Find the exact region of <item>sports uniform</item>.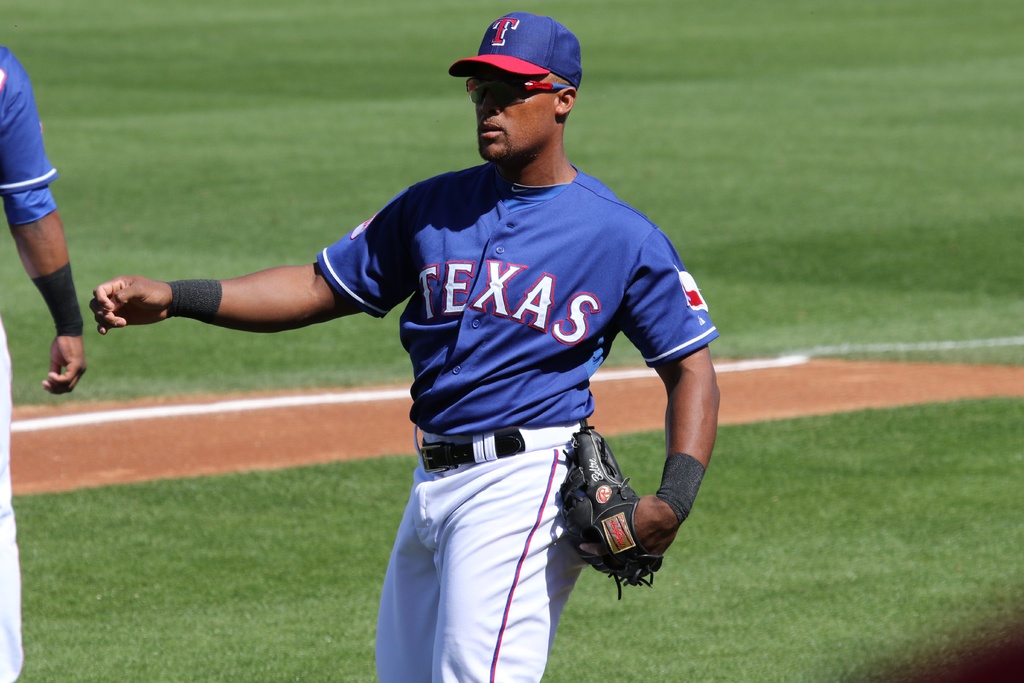
Exact region: left=0, top=40, right=55, bottom=682.
